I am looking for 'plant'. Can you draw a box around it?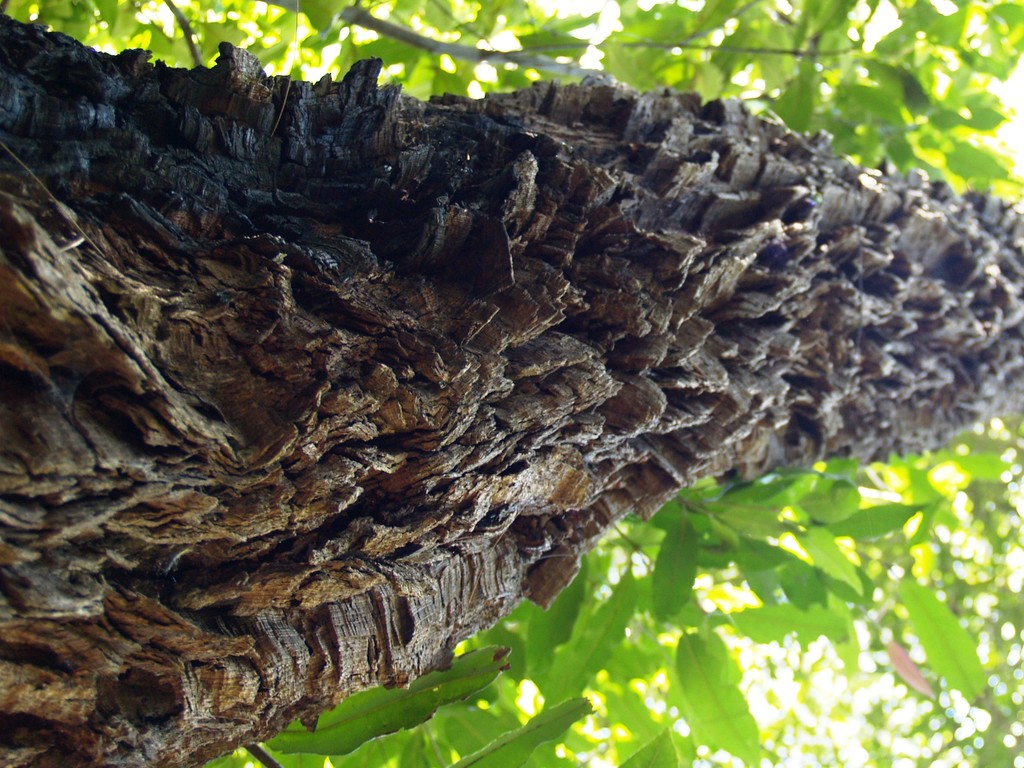
Sure, the bounding box is 0/0/1023/767.
